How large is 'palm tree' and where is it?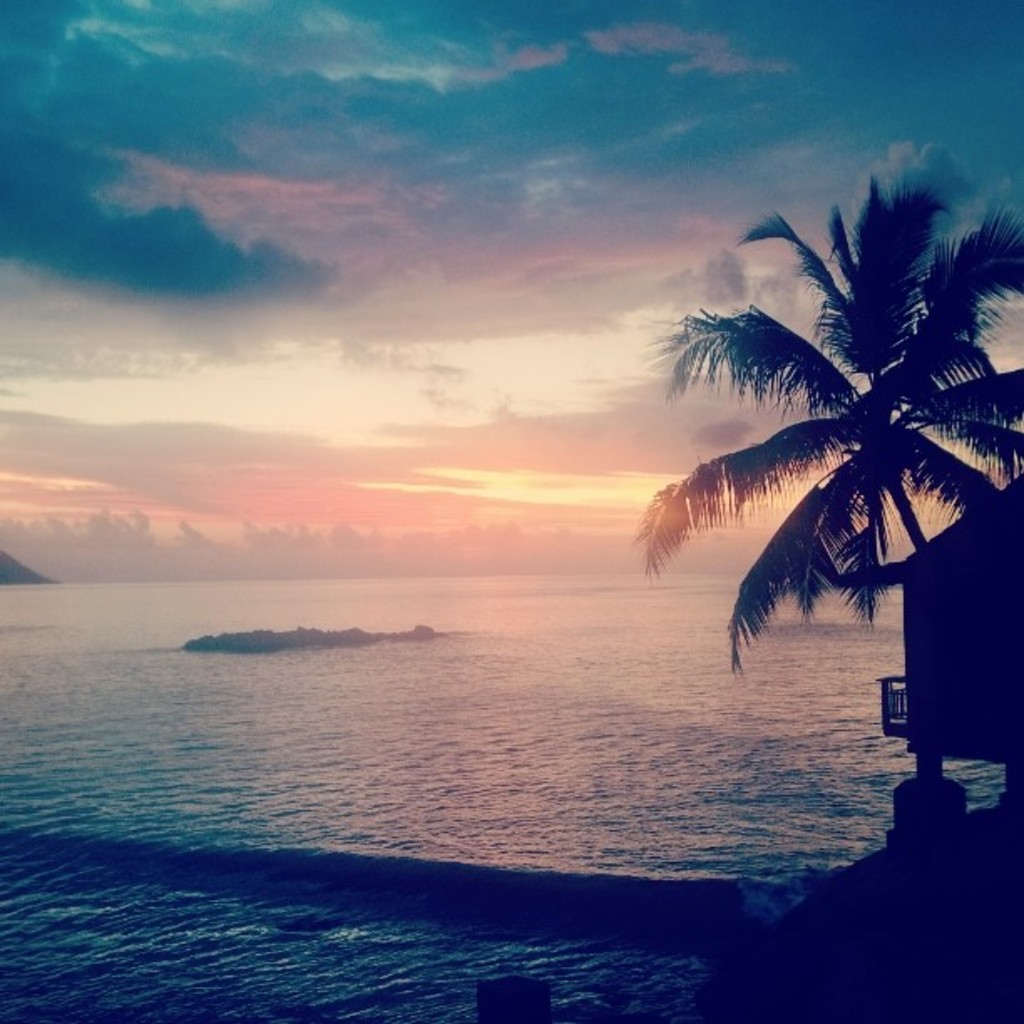
Bounding box: select_region(617, 172, 1022, 788).
